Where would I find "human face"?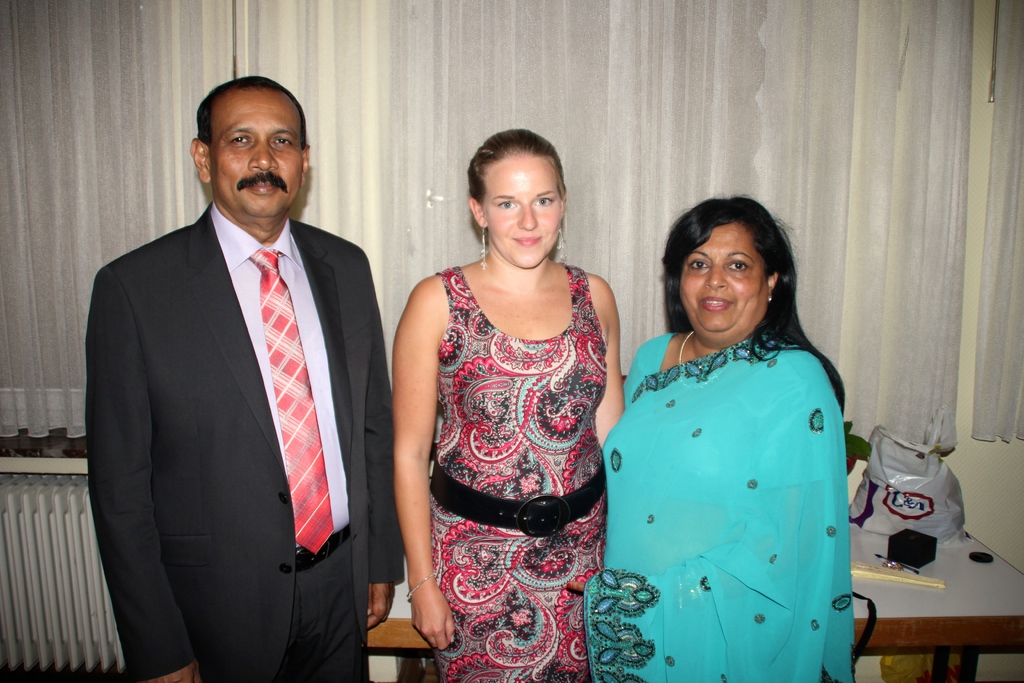
At 474/151/561/265.
